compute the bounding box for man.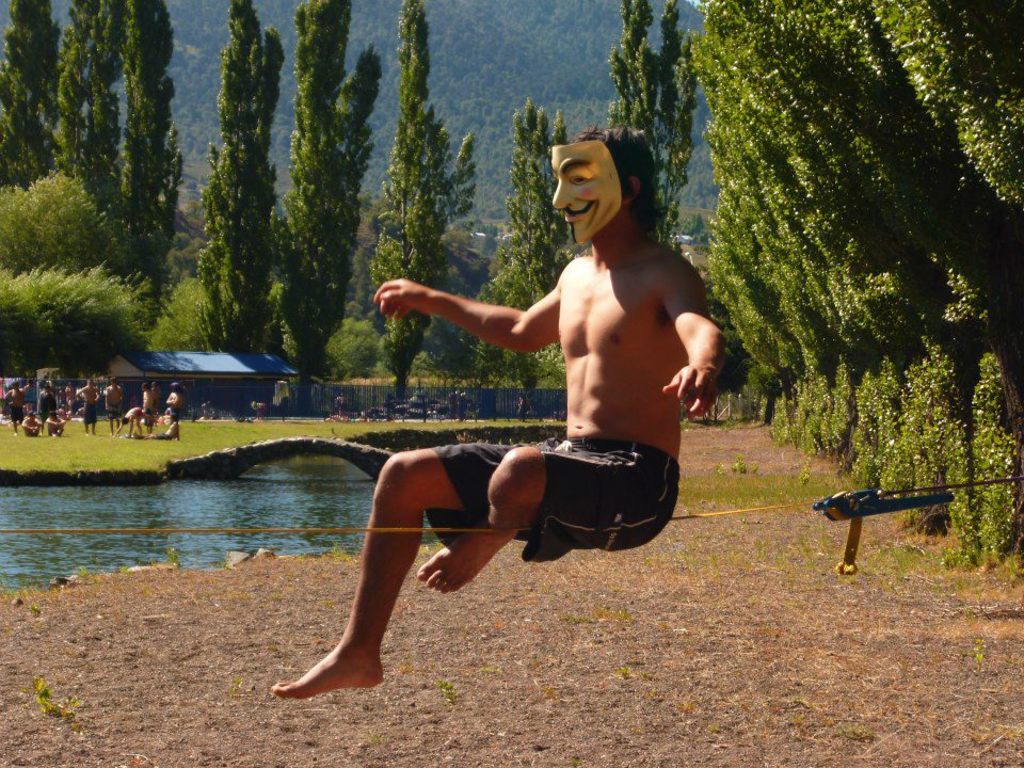
select_region(105, 378, 123, 435).
